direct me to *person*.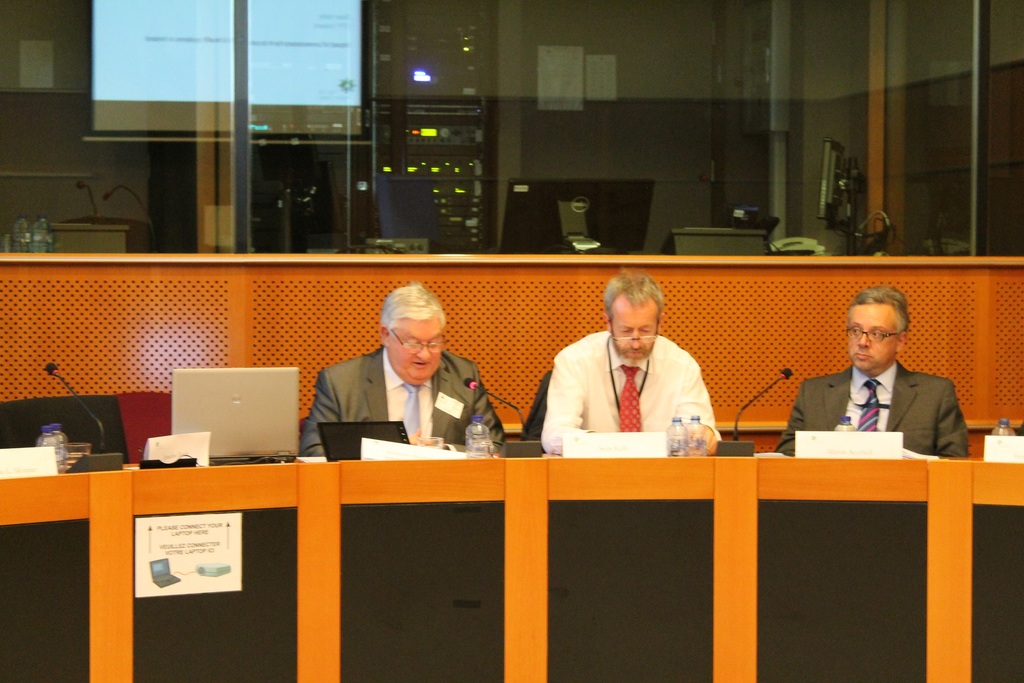
Direction: crop(298, 288, 506, 459).
